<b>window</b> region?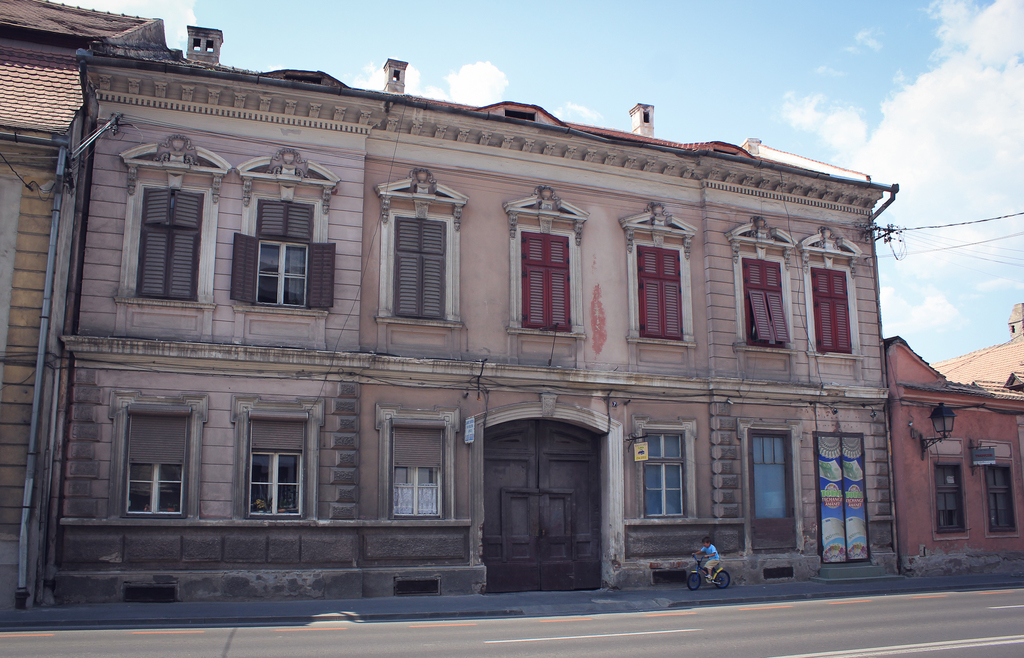
pyautogui.locateOnScreen(134, 182, 206, 297)
